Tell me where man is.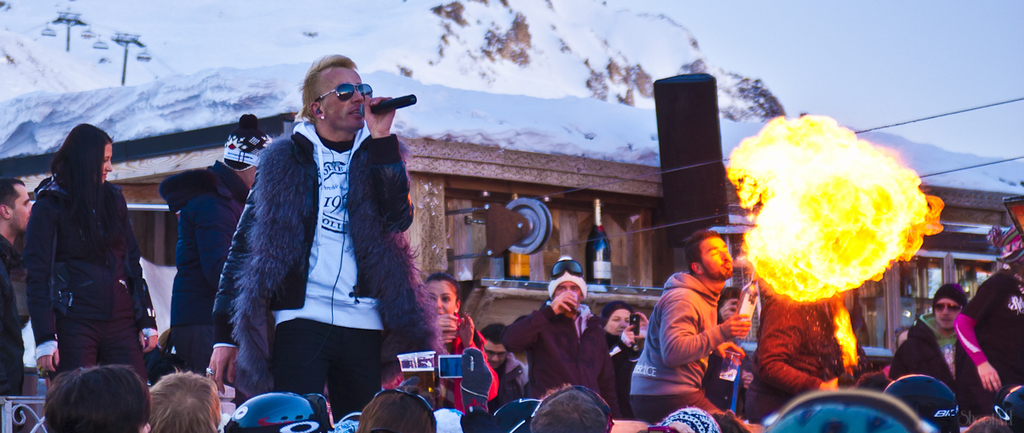
man is at crop(207, 54, 444, 423).
